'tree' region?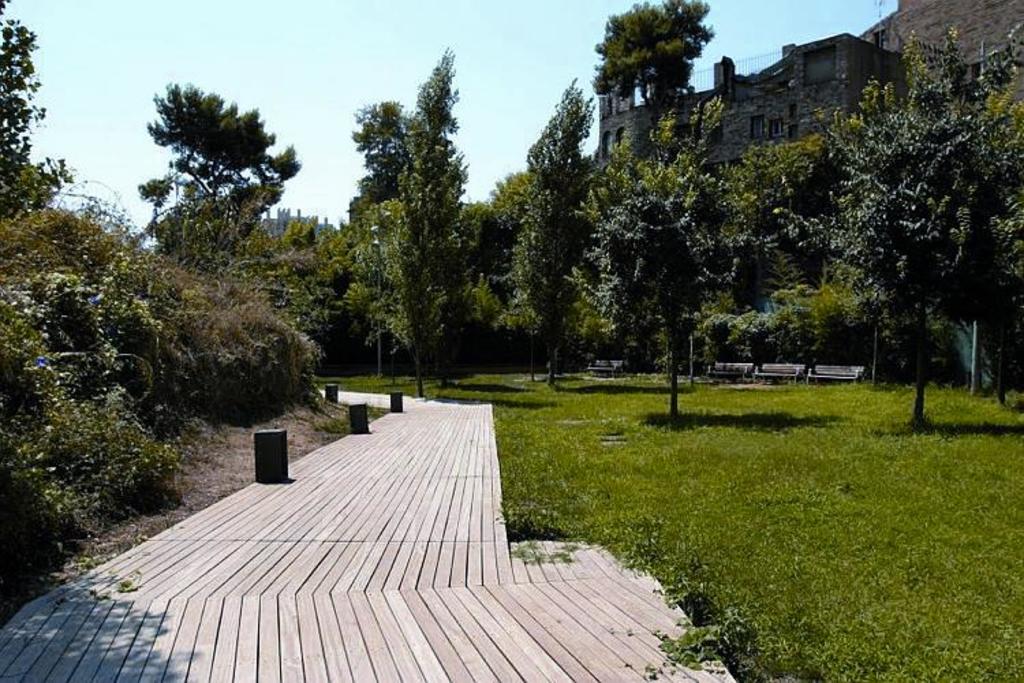
595 189 730 428
